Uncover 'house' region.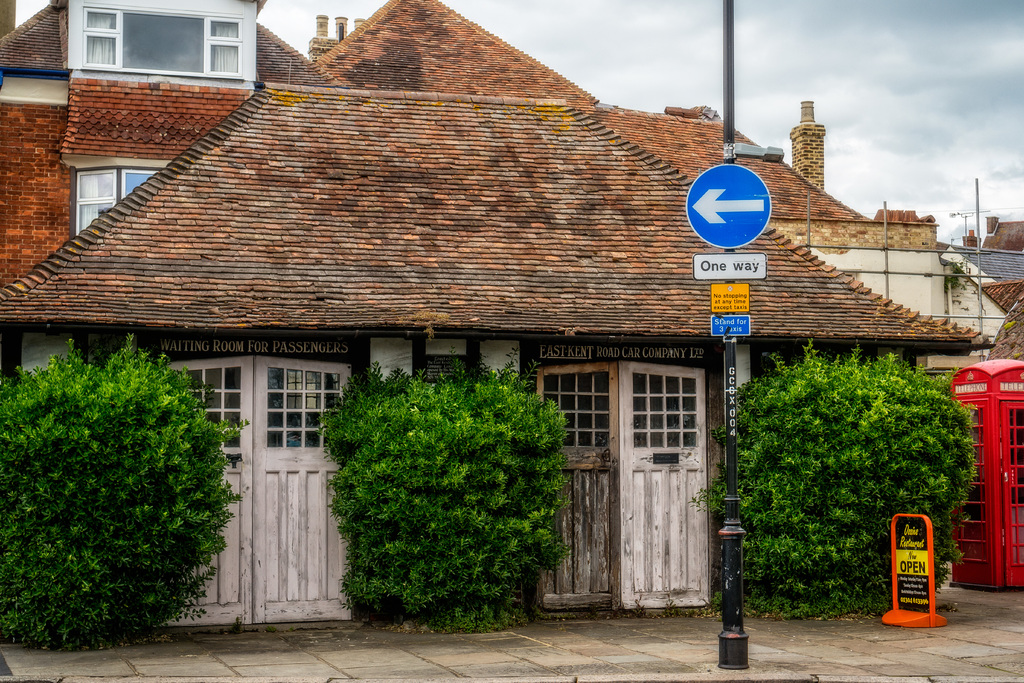
Uncovered: detection(604, 99, 1023, 361).
